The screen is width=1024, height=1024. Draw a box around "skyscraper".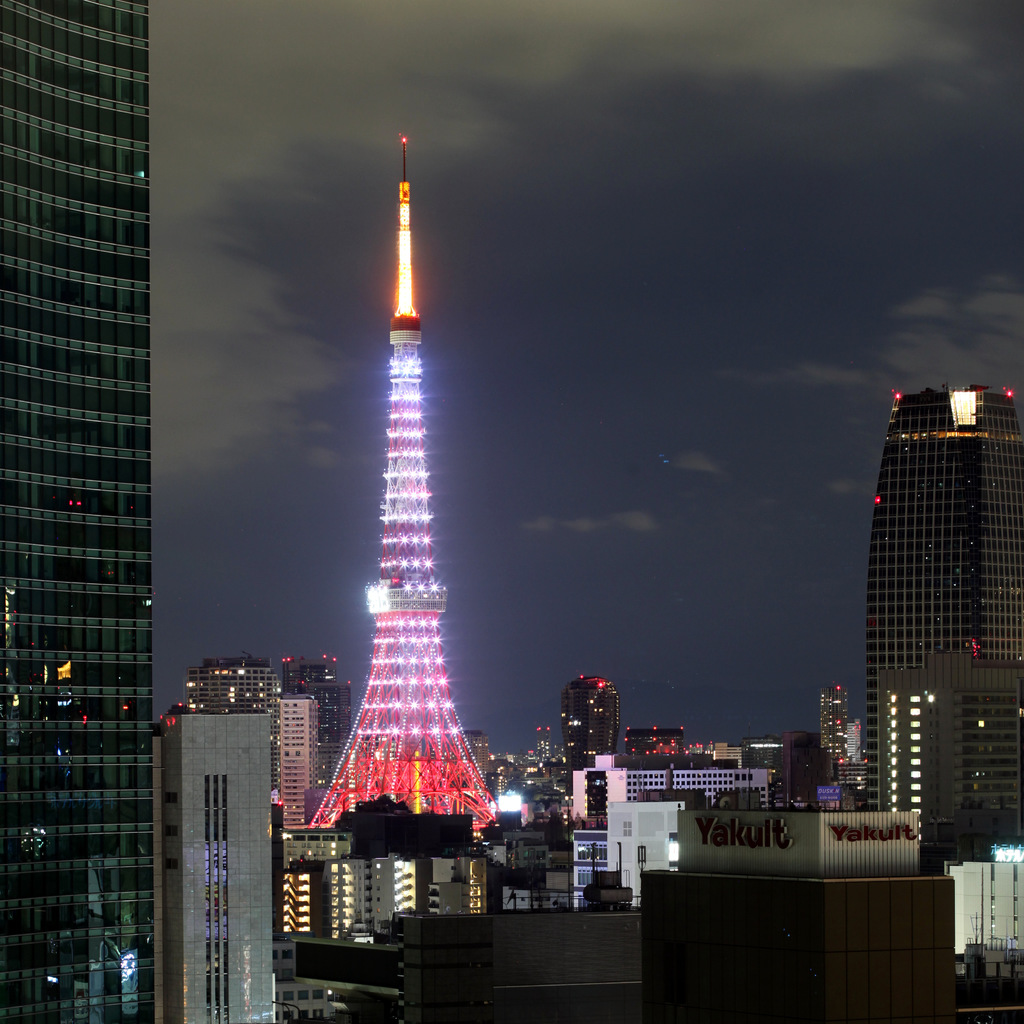
<region>304, 140, 515, 848</region>.
